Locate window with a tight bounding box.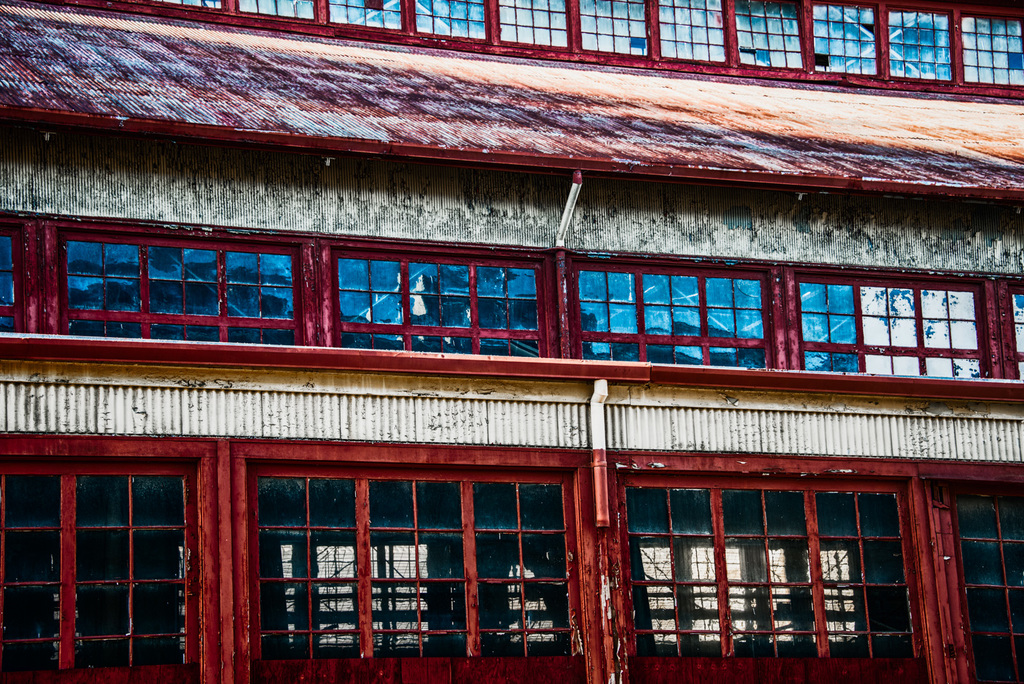
787, 268, 996, 388.
